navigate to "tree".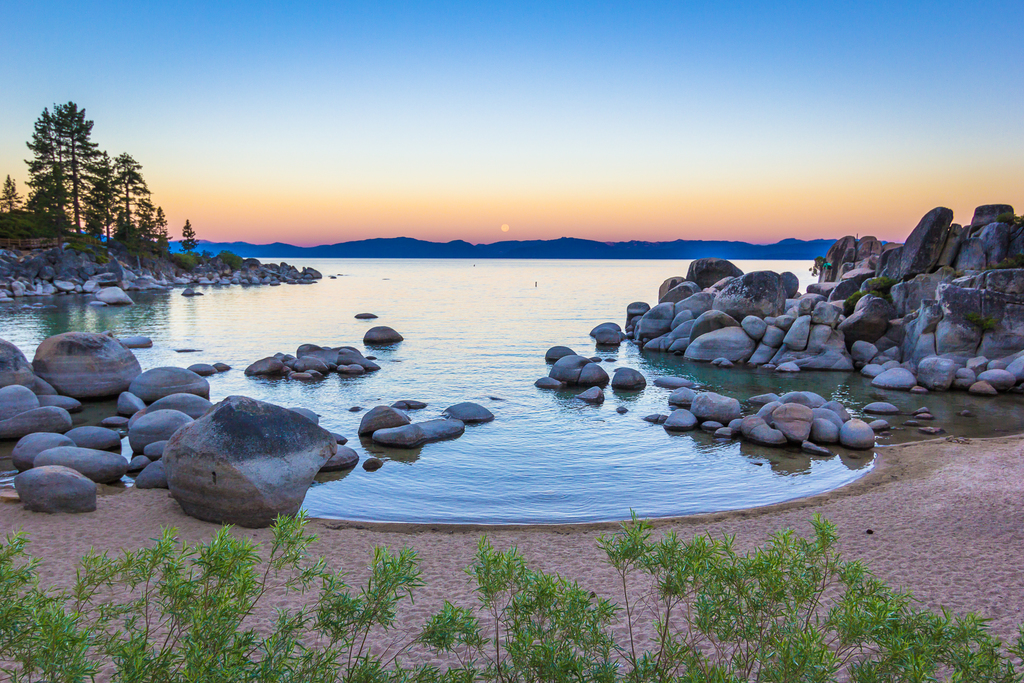
Navigation target: left=104, top=148, right=148, bottom=264.
